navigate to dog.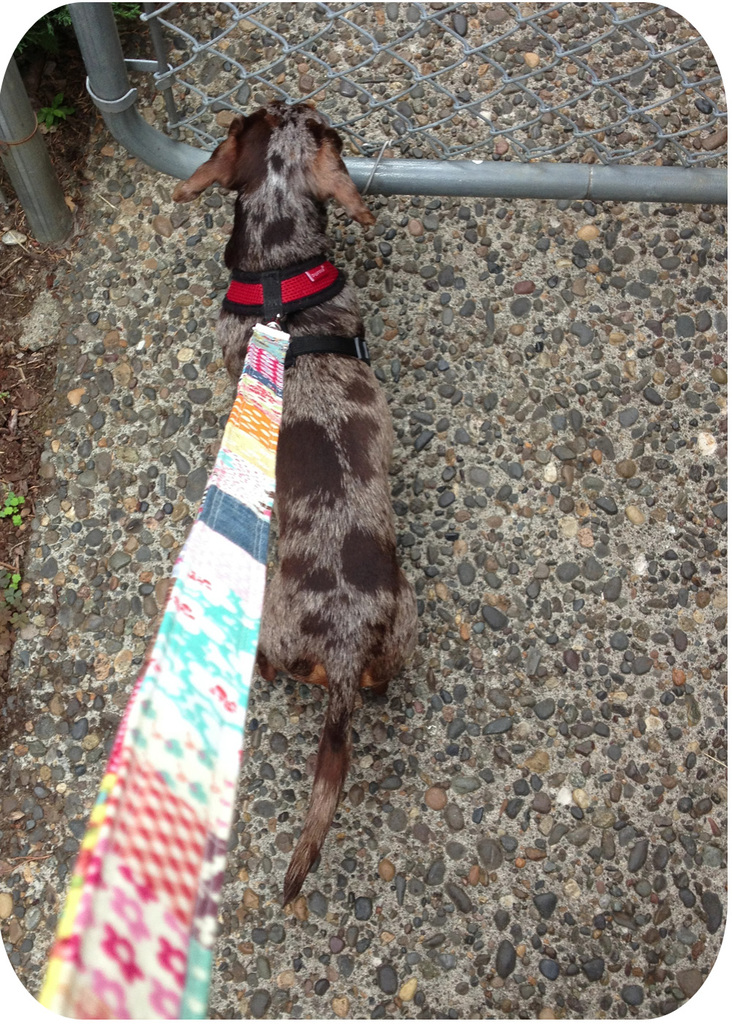
Navigation target: bbox=(167, 91, 414, 911).
